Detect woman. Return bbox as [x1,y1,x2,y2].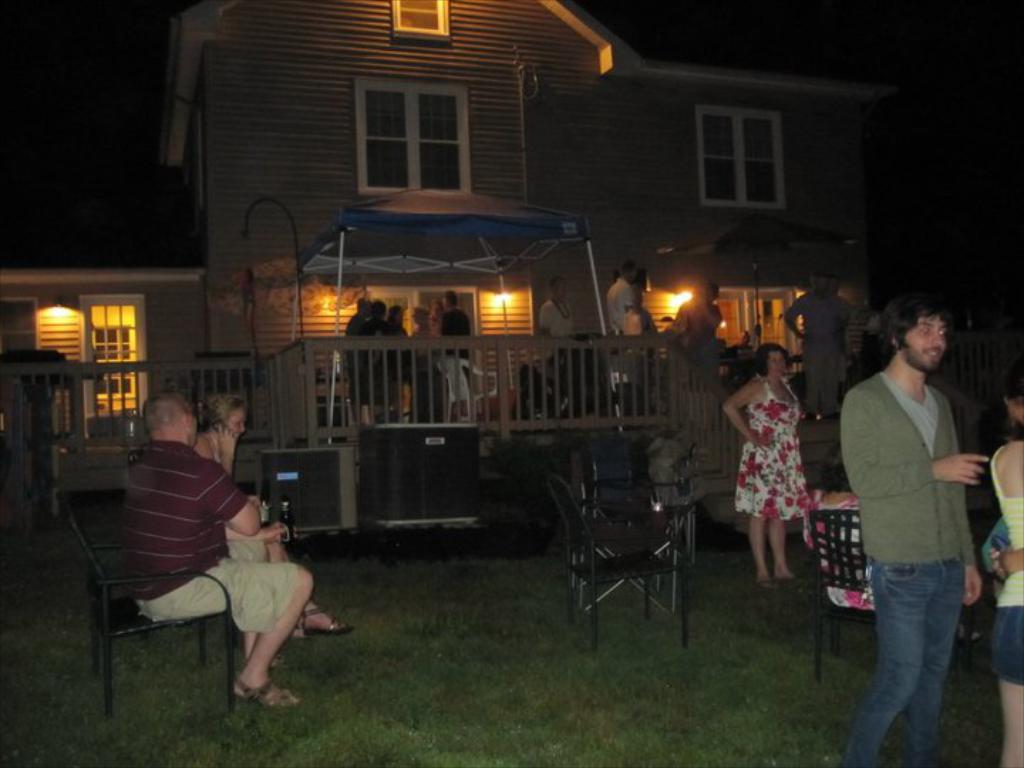
[387,300,408,408].
